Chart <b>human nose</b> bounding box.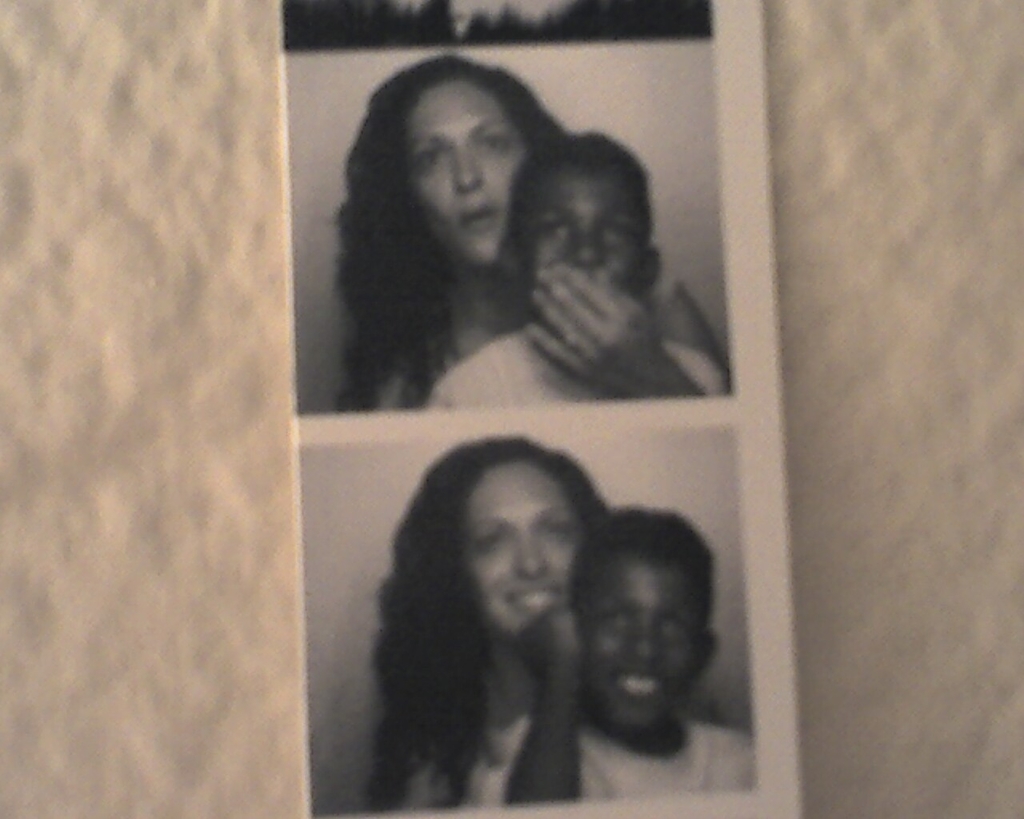
Charted: bbox(632, 613, 660, 666).
